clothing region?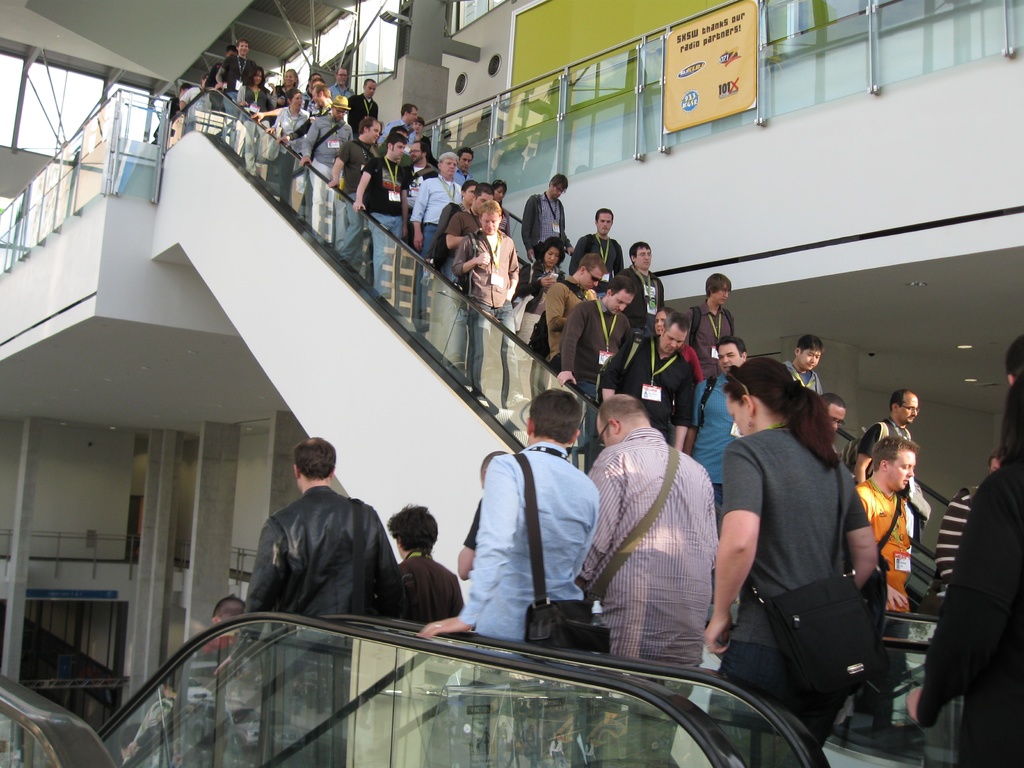
565,296,640,397
